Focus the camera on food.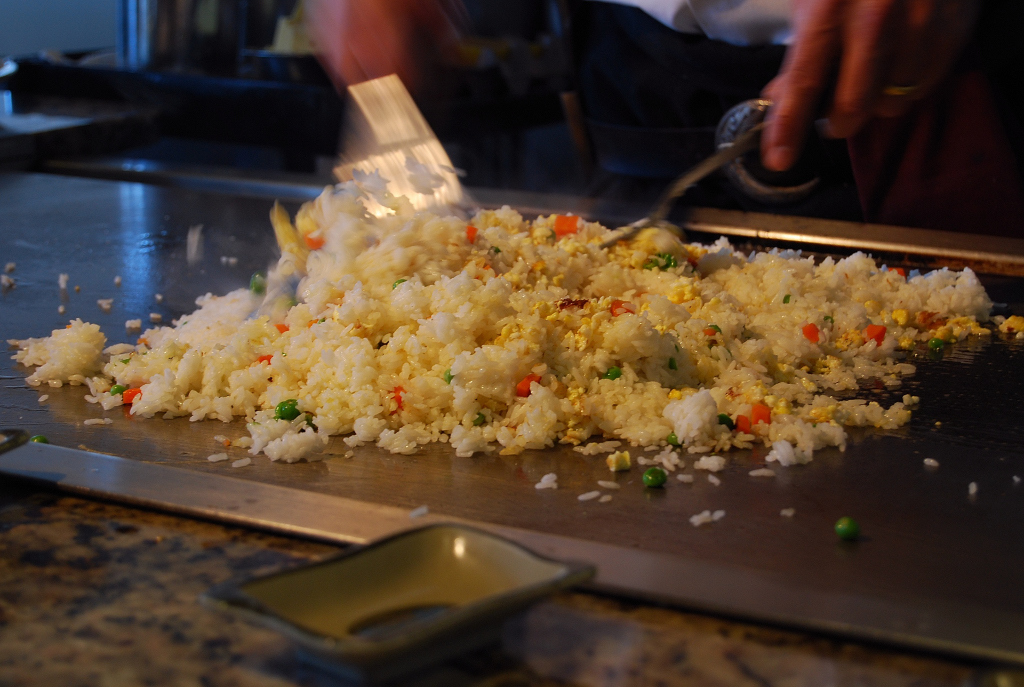
Focus region: 5/261/15/267.
